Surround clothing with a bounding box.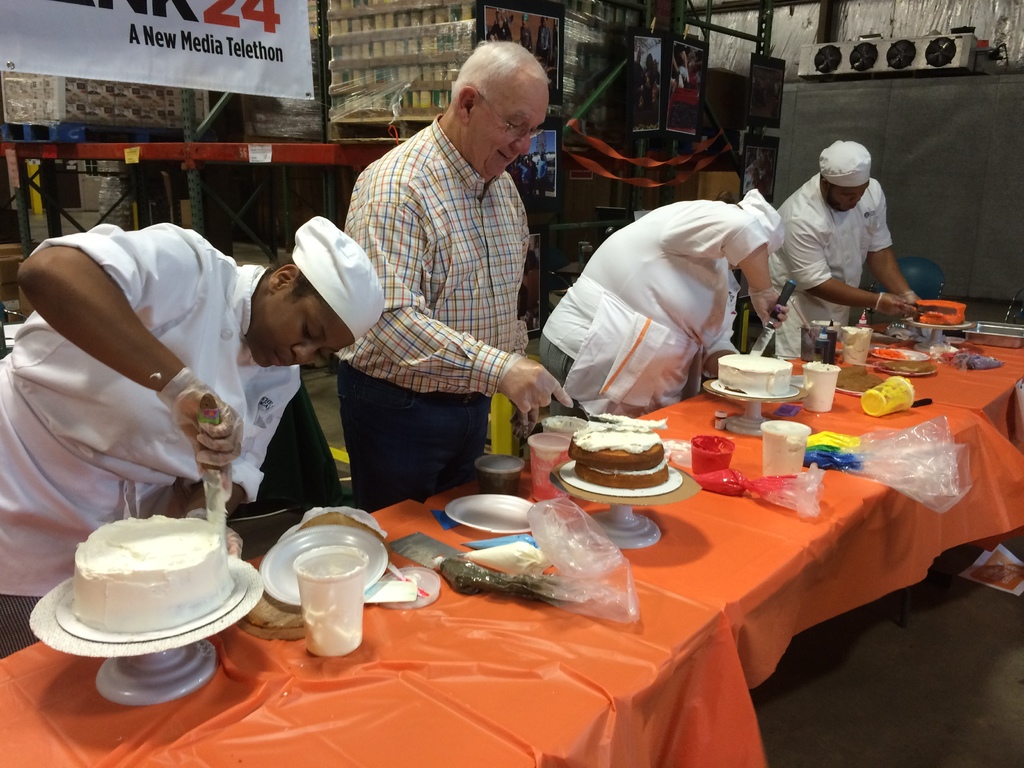
[0, 223, 303, 659].
